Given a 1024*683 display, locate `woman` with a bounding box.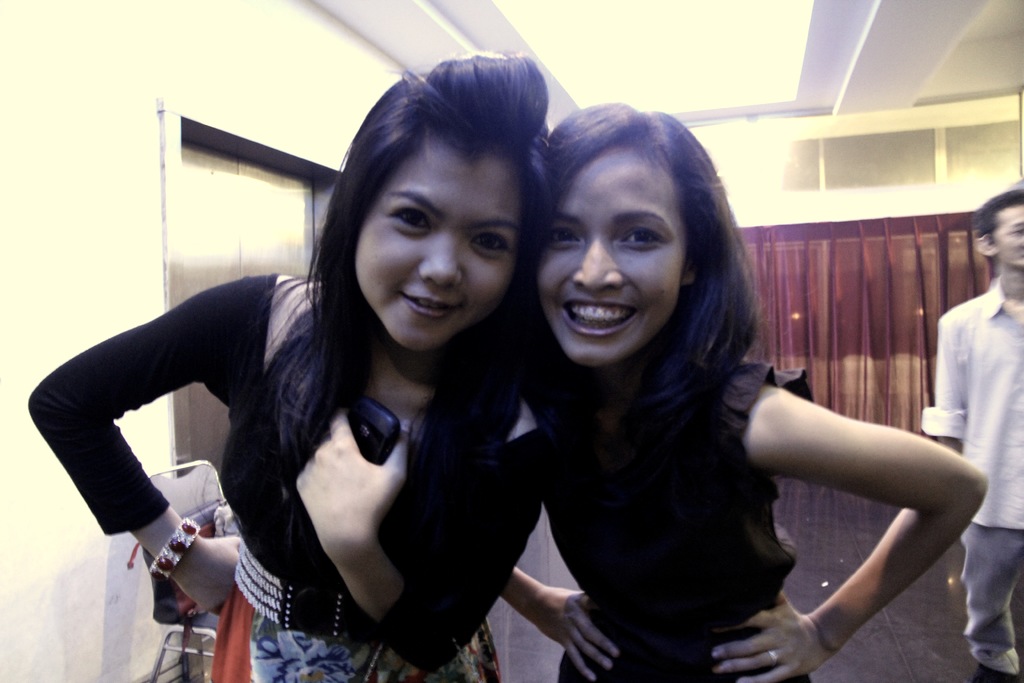
Located: (497, 99, 988, 682).
